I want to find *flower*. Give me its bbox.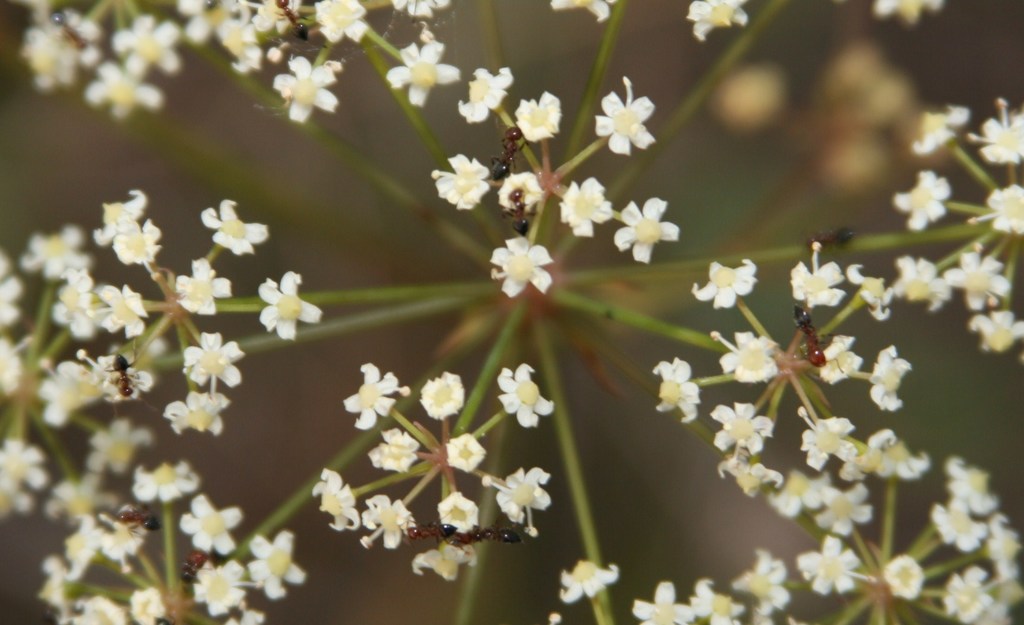
83 60 173 117.
